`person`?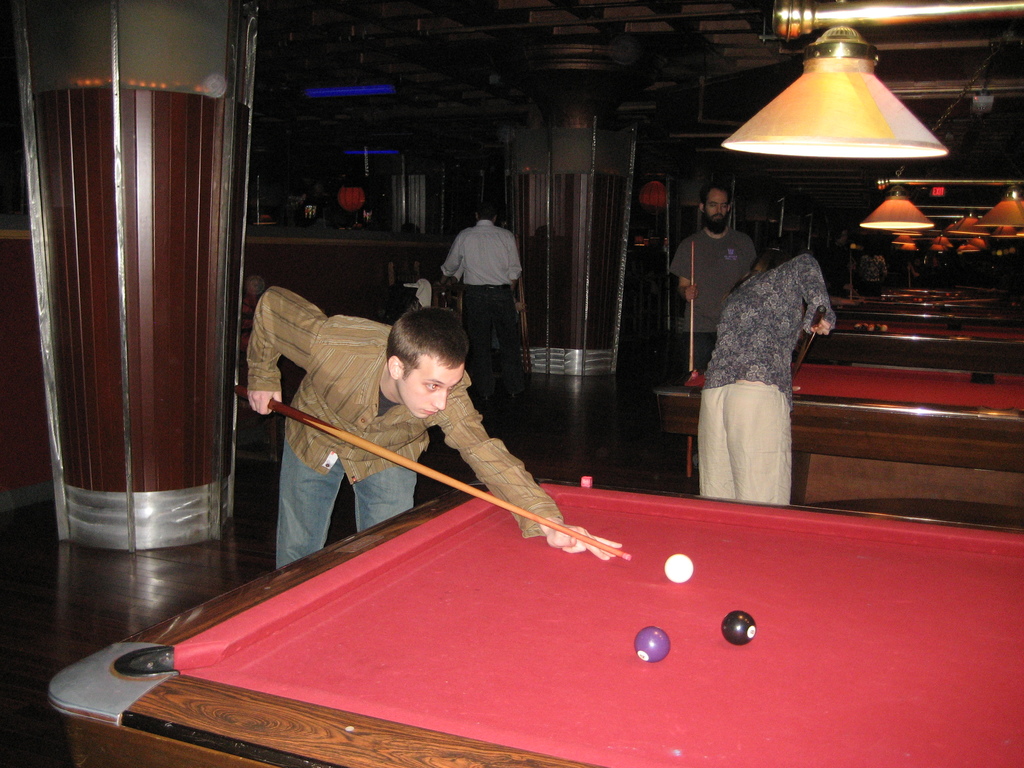
699,250,840,504
